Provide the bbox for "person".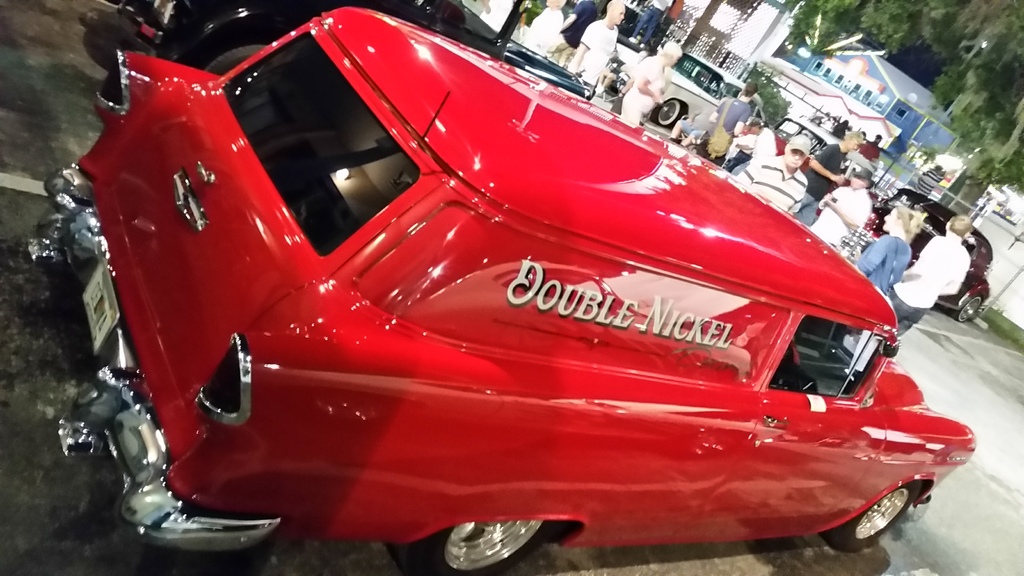
left=520, top=0, right=571, bottom=69.
